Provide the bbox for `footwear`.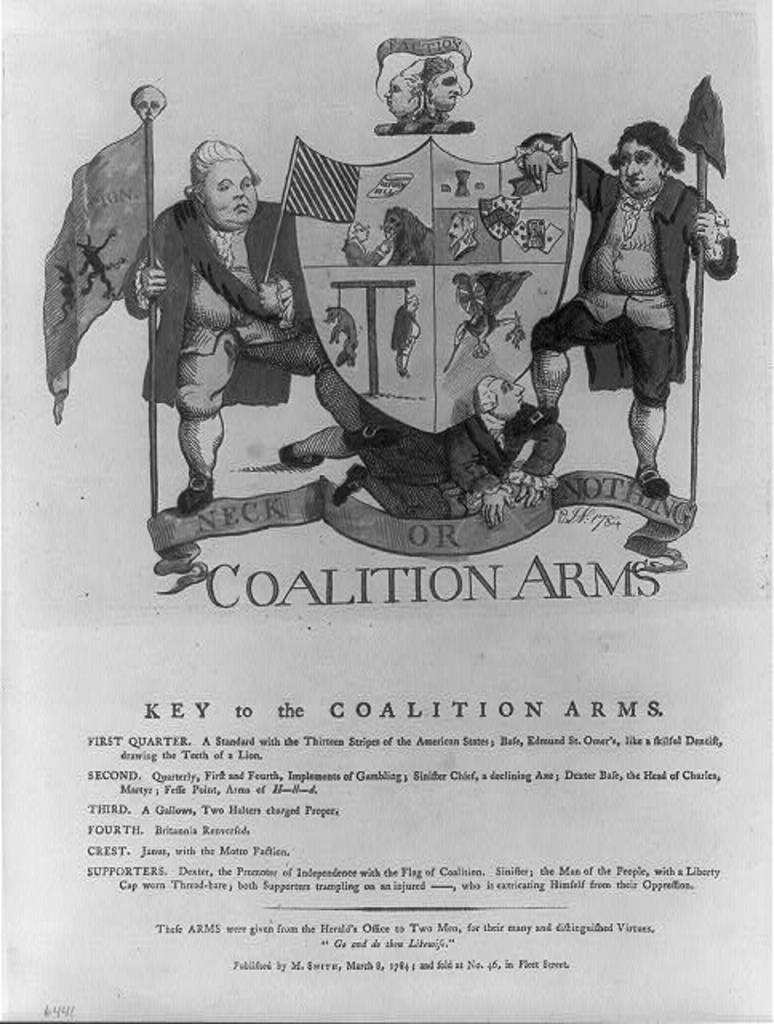
(521,411,560,430).
